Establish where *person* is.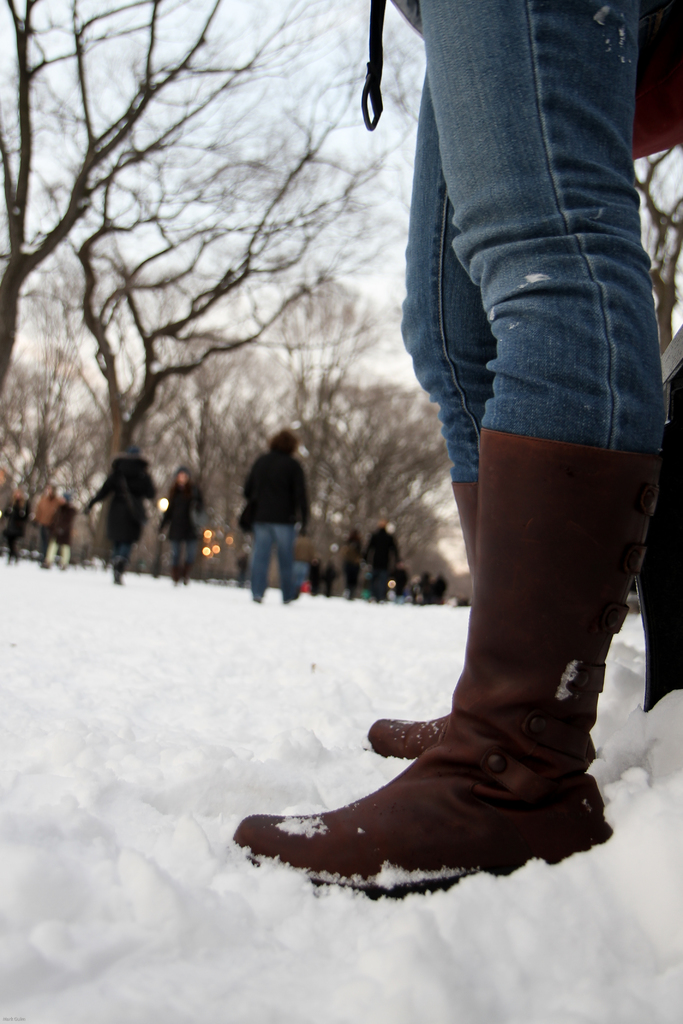
Established at x1=0 y1=481 x2=22 y2=563.
